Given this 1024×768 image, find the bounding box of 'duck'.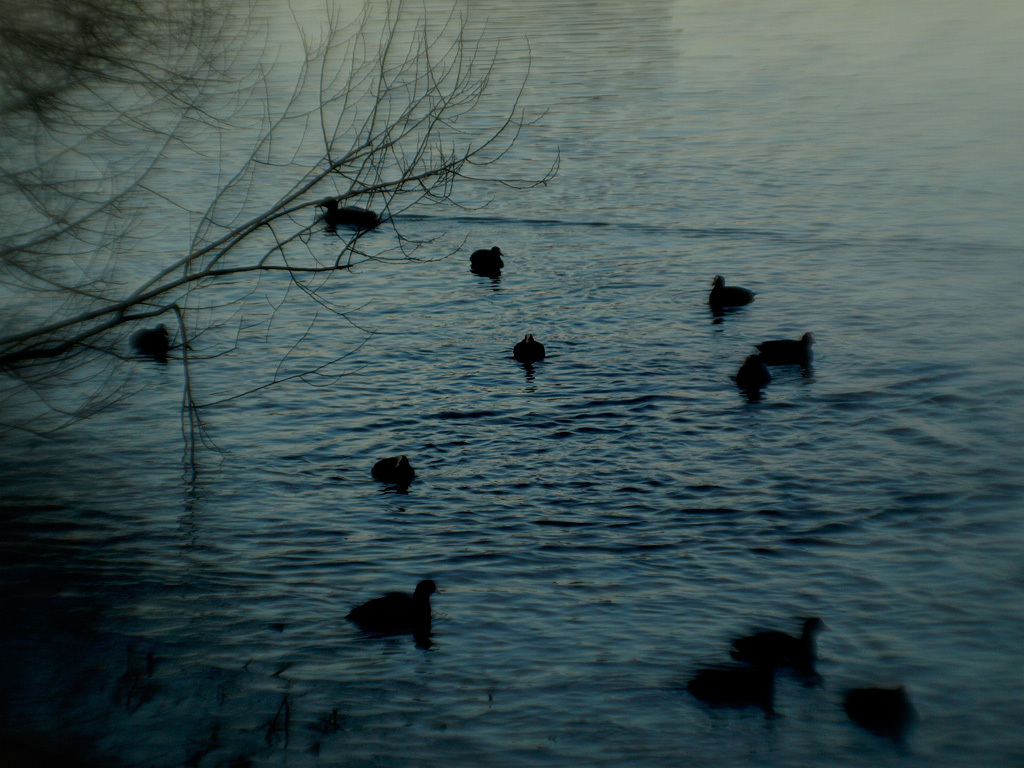
(left=469, top=244, right=505, bottom=276).
